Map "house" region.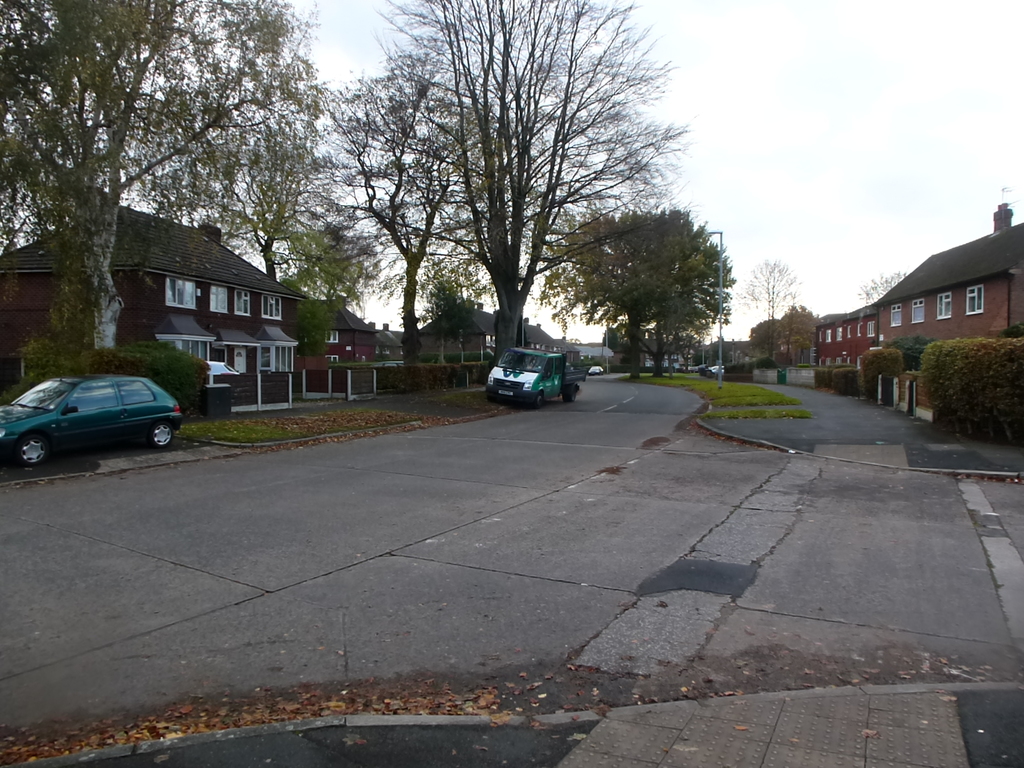
Mapped to detection(813, 294, 877, 395).
